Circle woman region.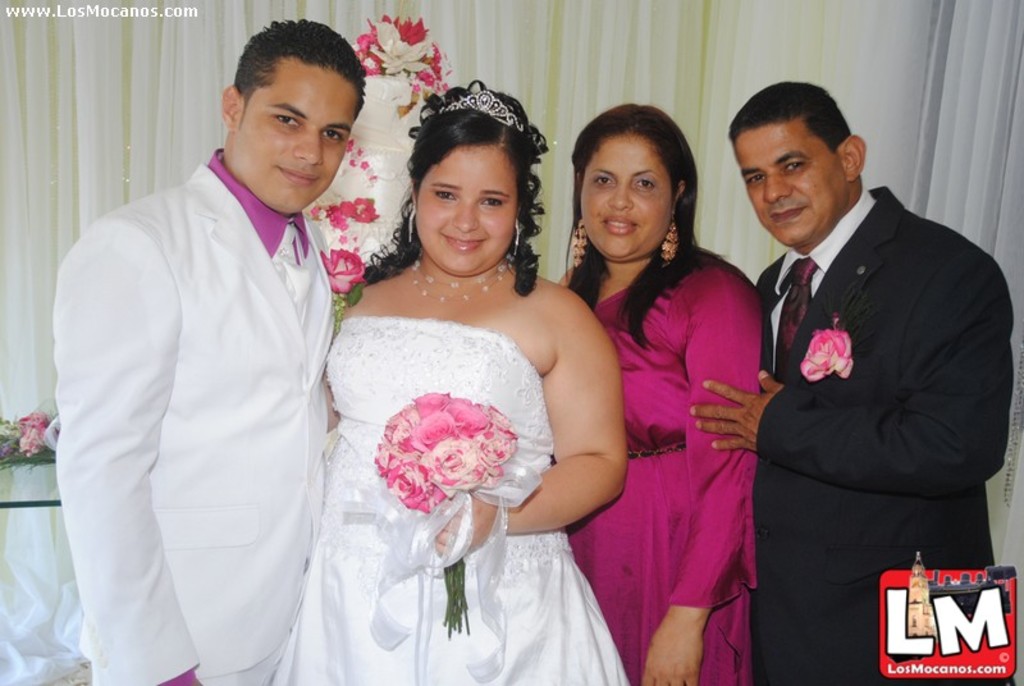
Region: x1=294, y1=102, x2=657, y2=683.
